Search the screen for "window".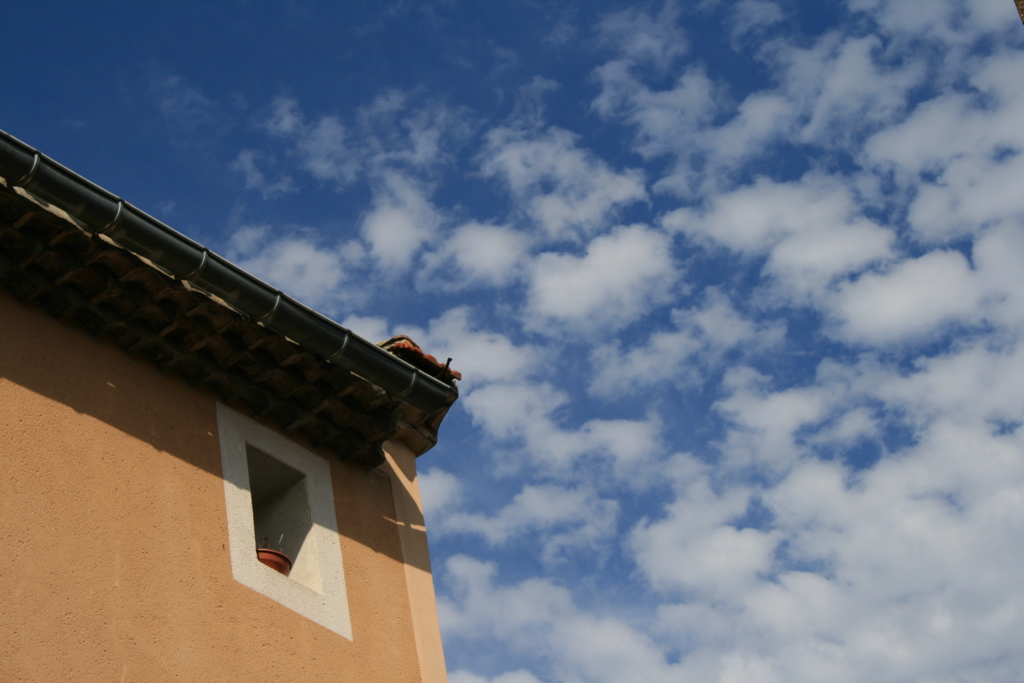
Found at select_region(236, 445, 302, 582).
